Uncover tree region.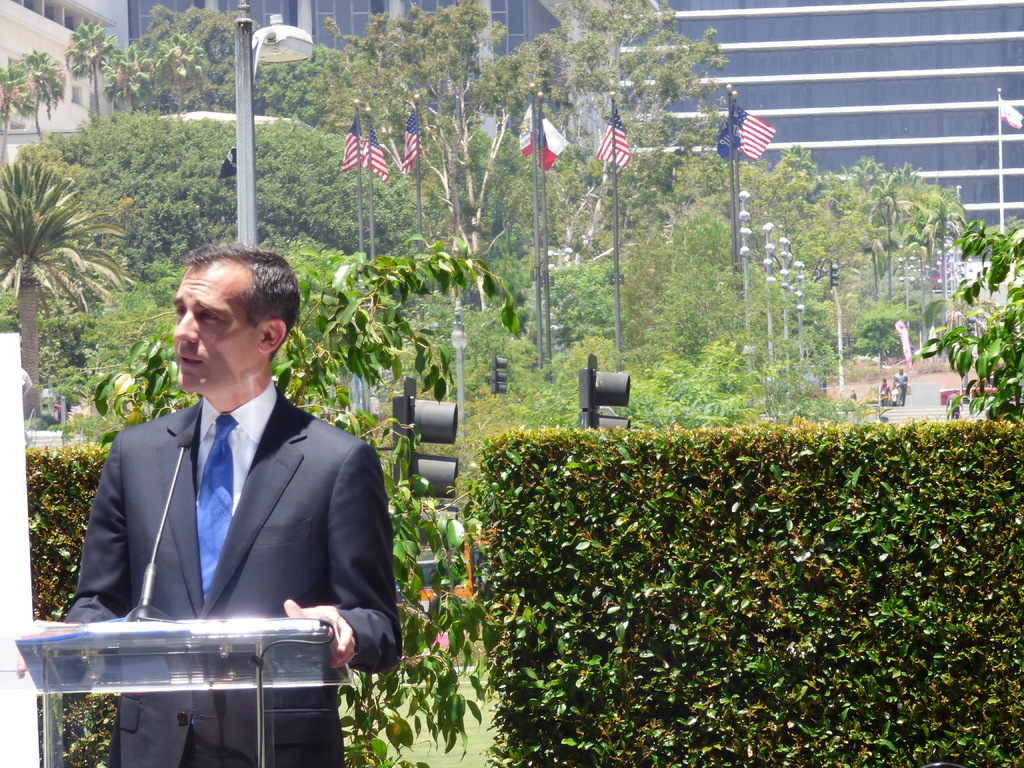
Uncovered: [0,153,139,422].
